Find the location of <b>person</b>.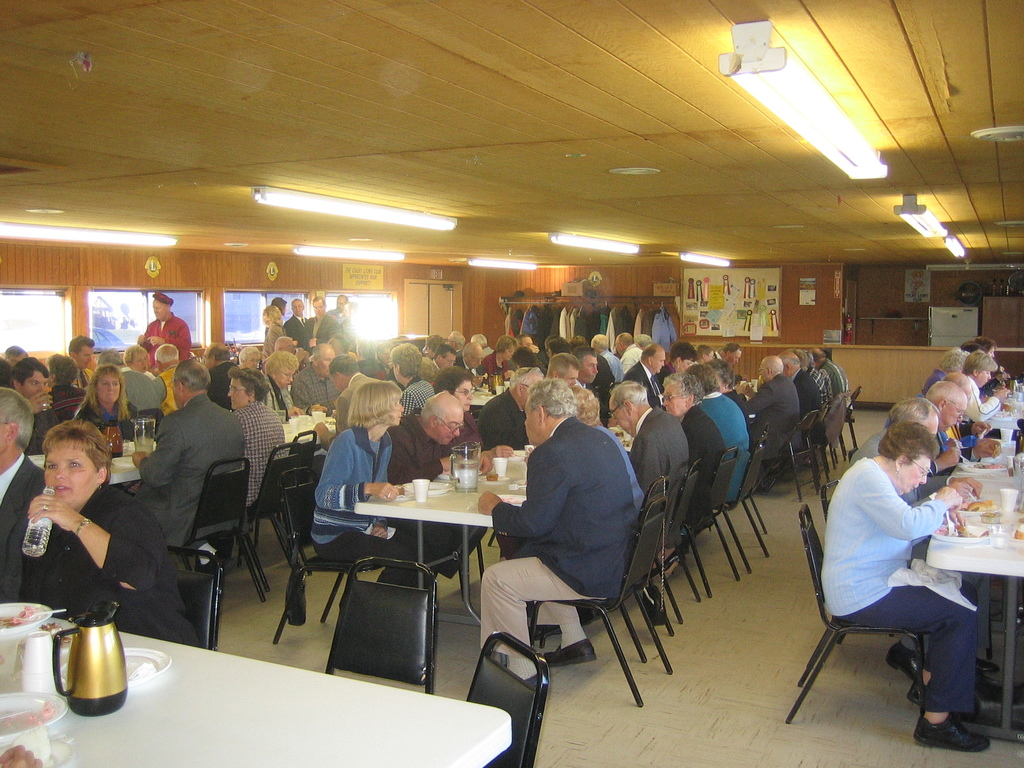
Location: pyautogui.locateOnScreen(263, 352, 303, 414).
